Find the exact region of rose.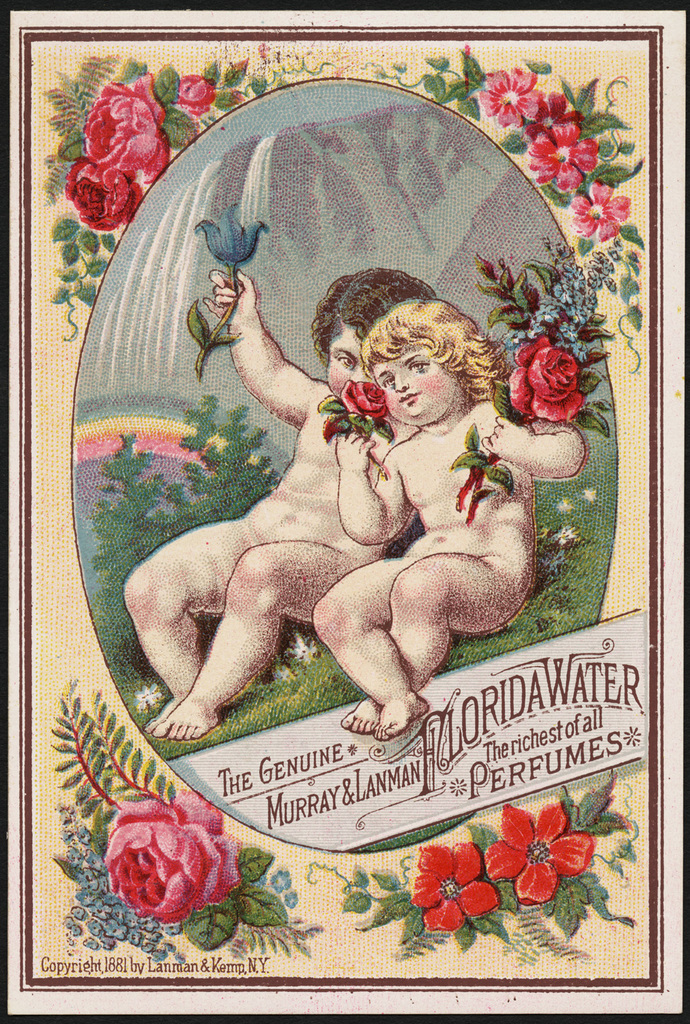
Exact region: {"left": 509, "top": 336, "right": 581, "bottom": 427}.
